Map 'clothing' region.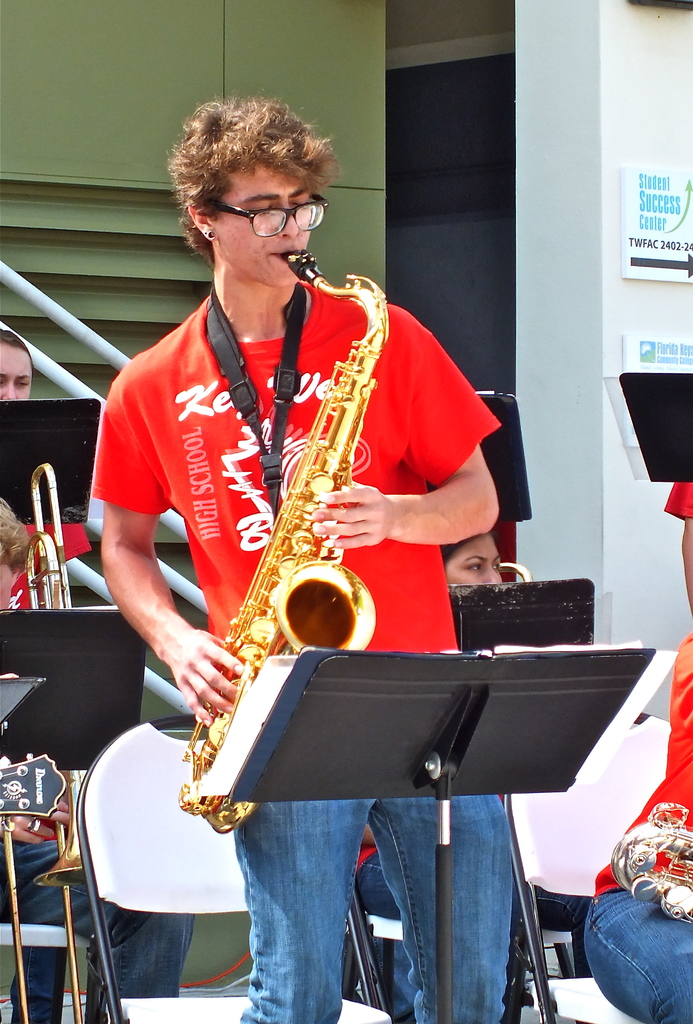
Mapped to {"x1": 659, "y1": 479, "x2": 690, "y2": 516}.
